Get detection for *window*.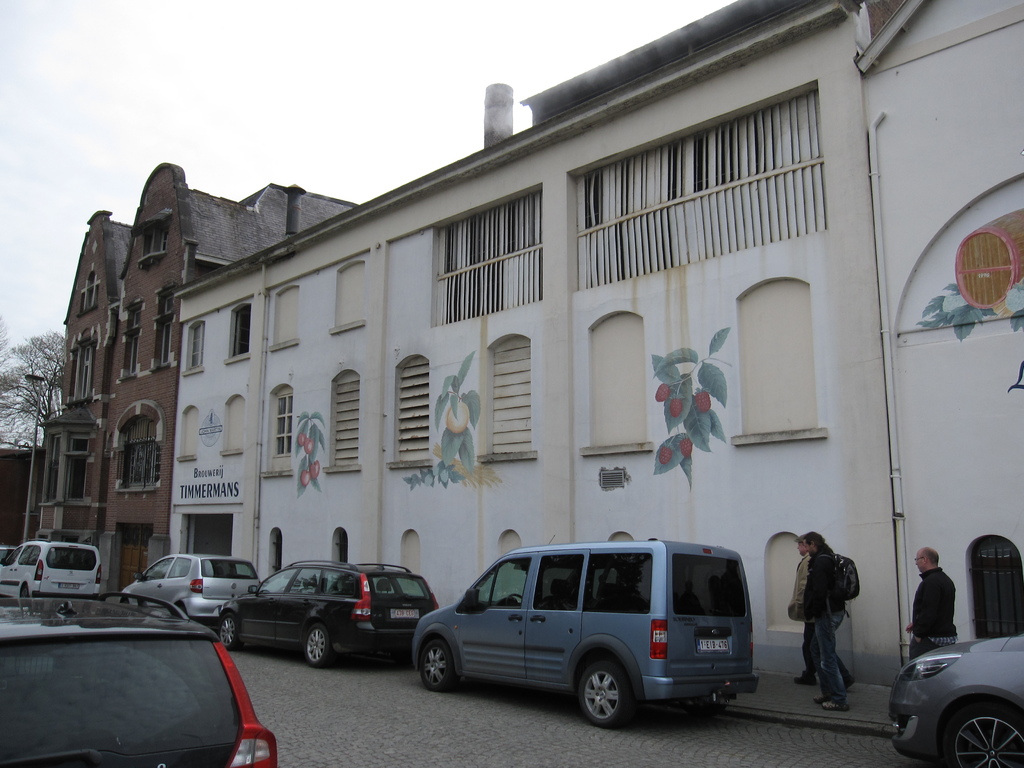
Detection: rect(589, 312, 644, 442).
